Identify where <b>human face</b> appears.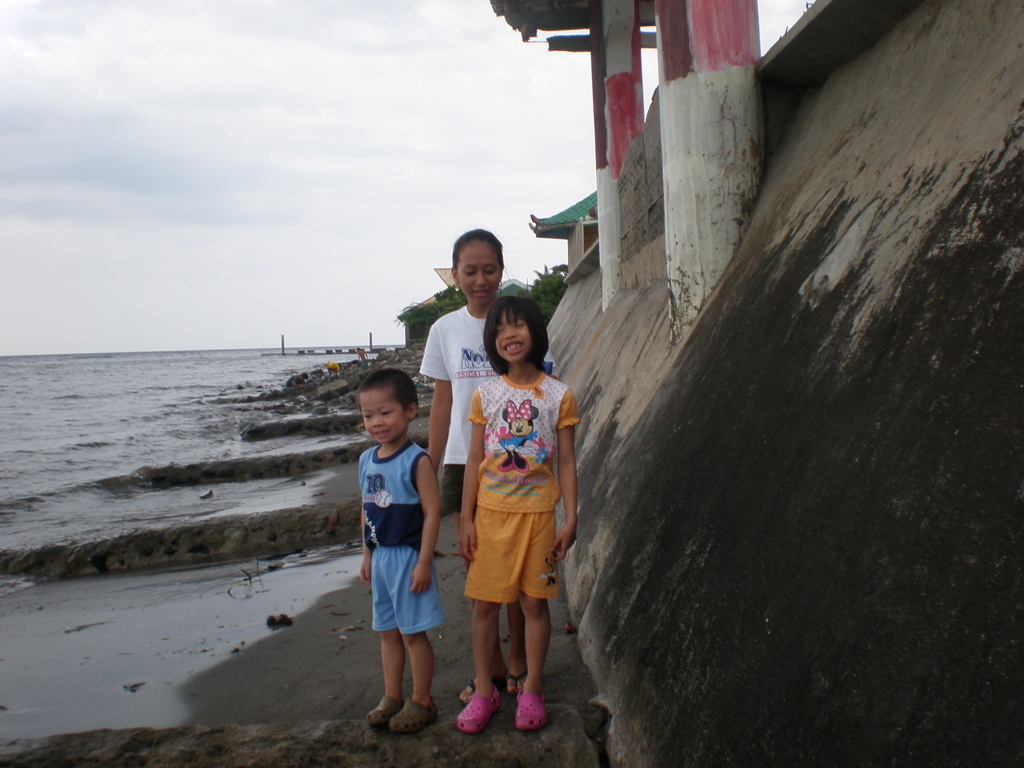
Appears at {"left": 459, "top": 250, "right": 501, "bottom": 304}.
